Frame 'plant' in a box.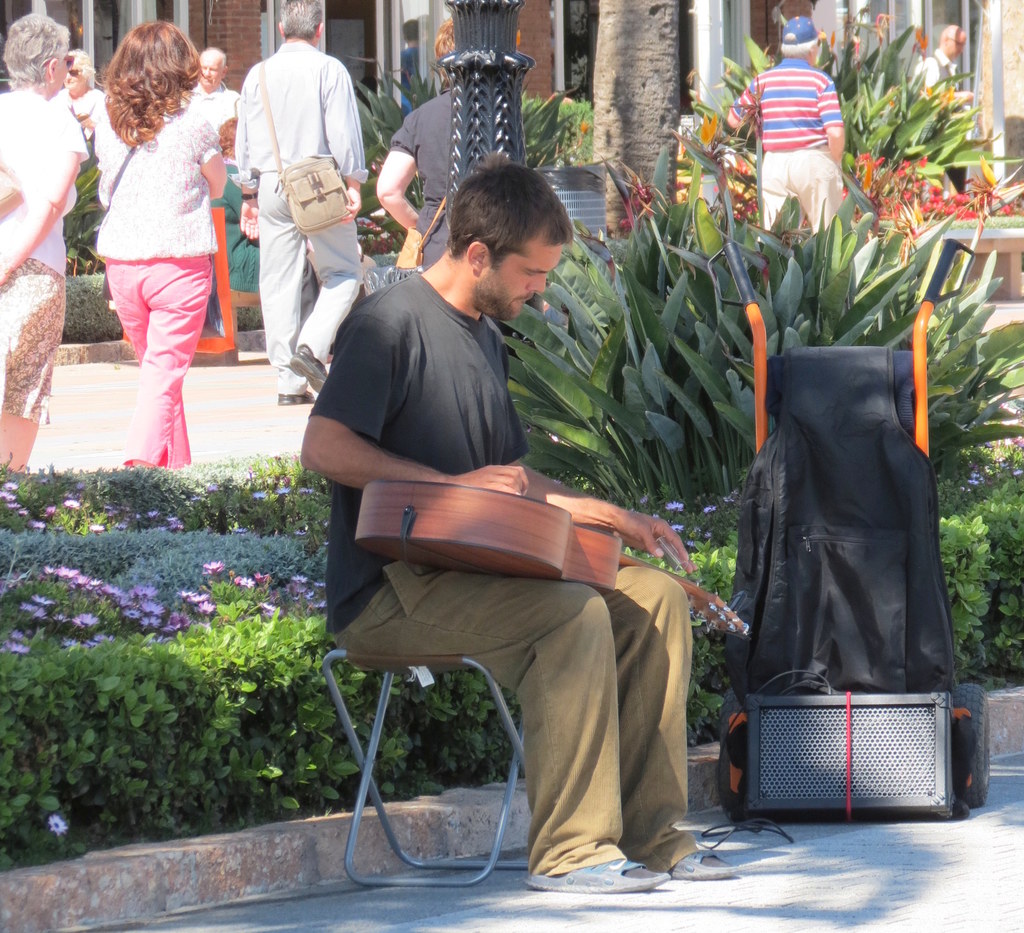
locate(356, 54, 446, 269).
